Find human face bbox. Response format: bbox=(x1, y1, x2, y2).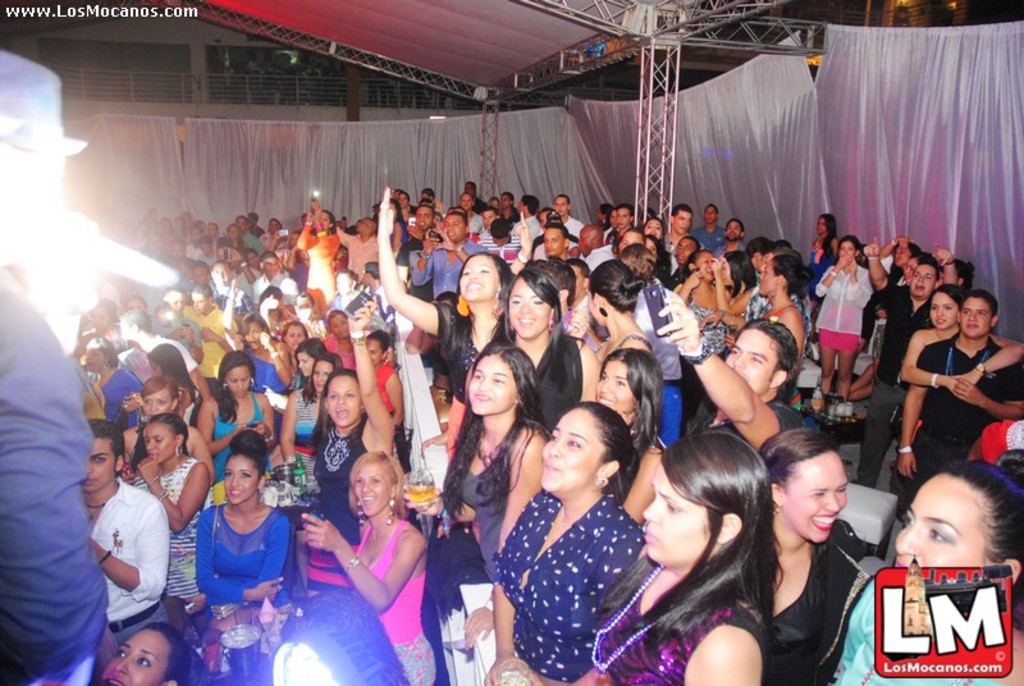
bbox=(294, 294, 315, 319).
